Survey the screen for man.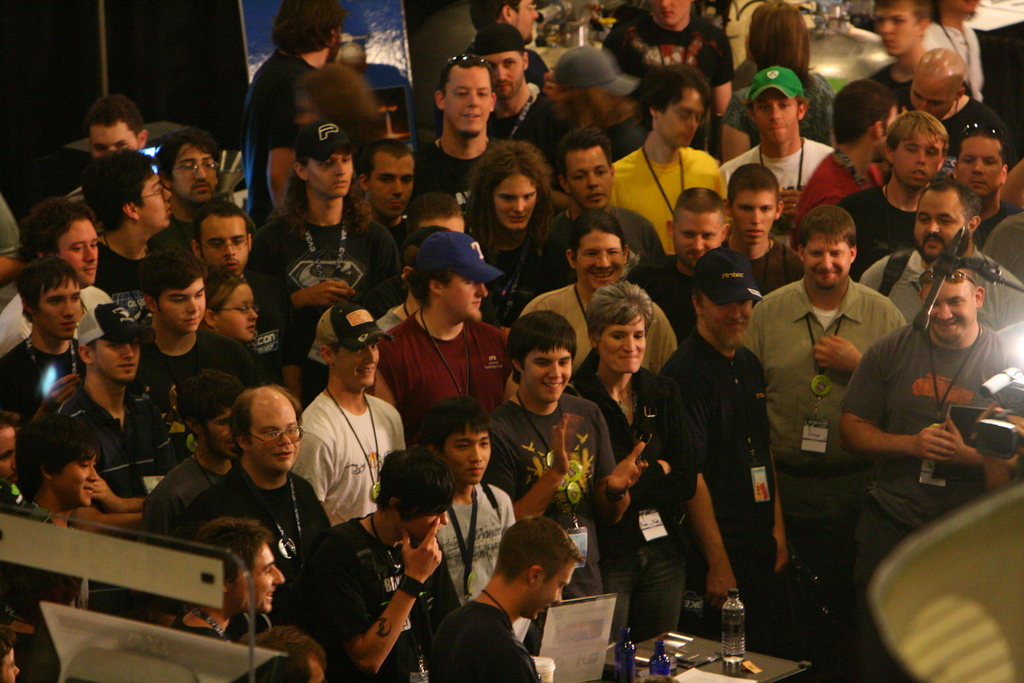
Survey found: left=842, top=115, right=957, bottom=268.
